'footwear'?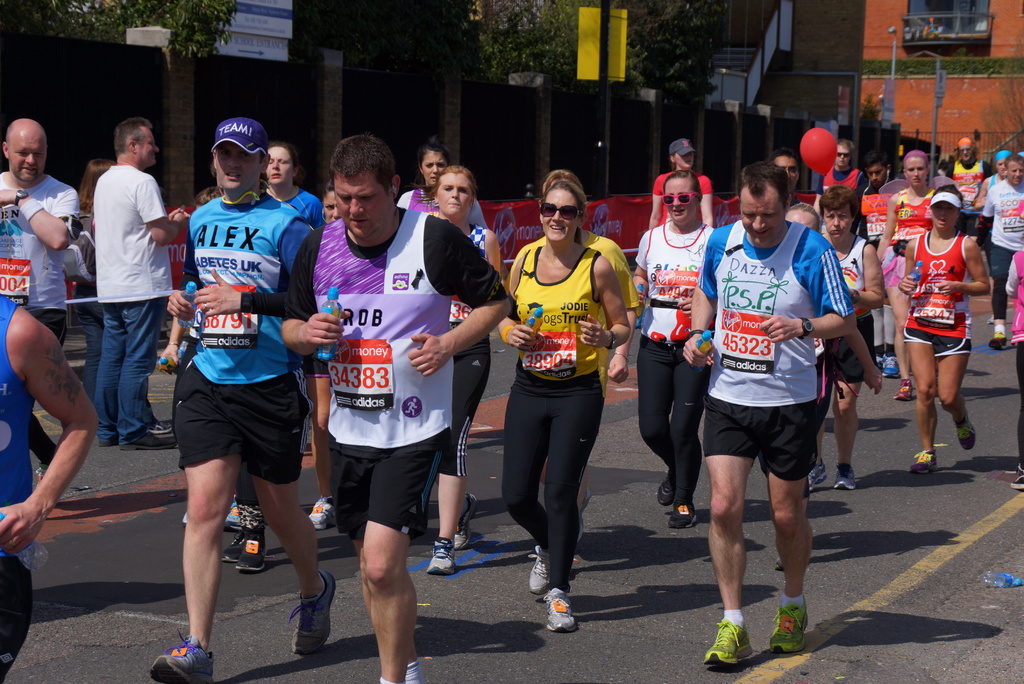
detection(148, 633, 217, 683)
